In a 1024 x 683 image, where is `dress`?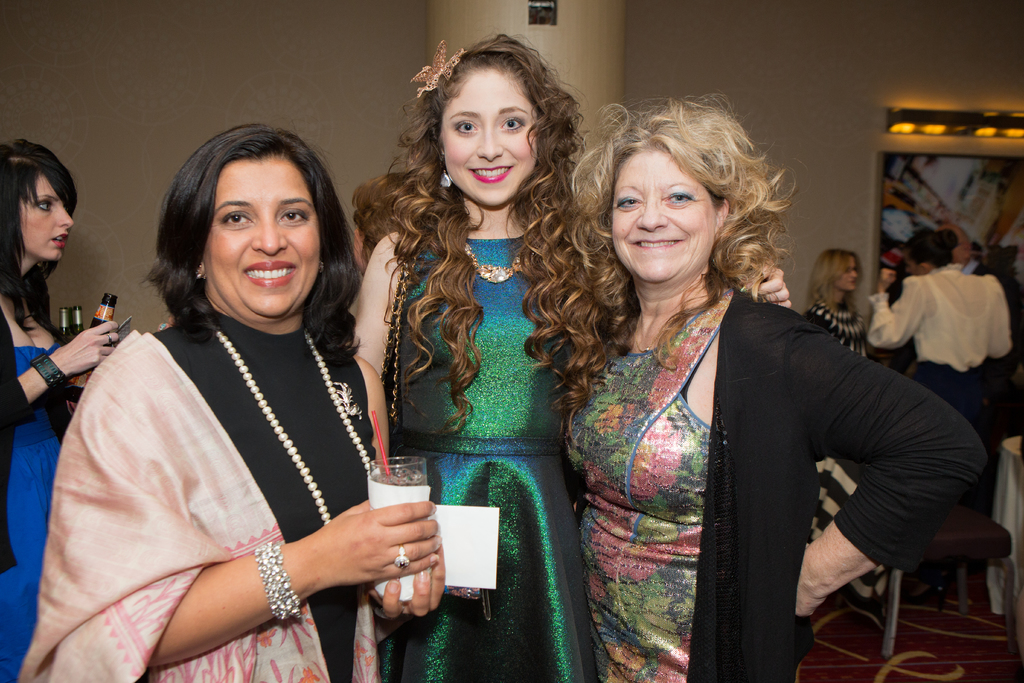
box=[388, 227, 606, 682].
